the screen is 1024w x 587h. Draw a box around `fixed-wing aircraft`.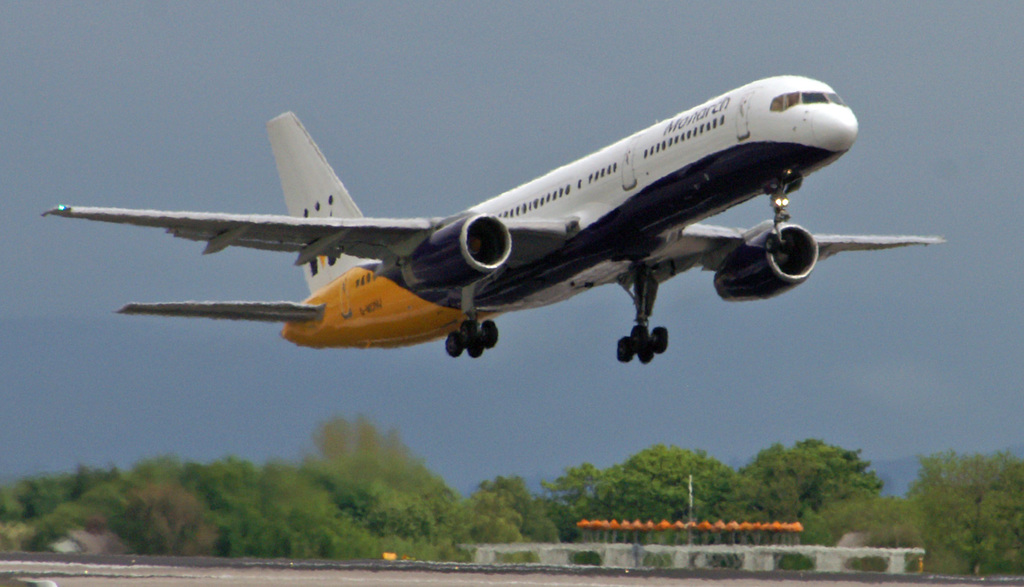
[left=44, top=76, right=943, bottom=364].
